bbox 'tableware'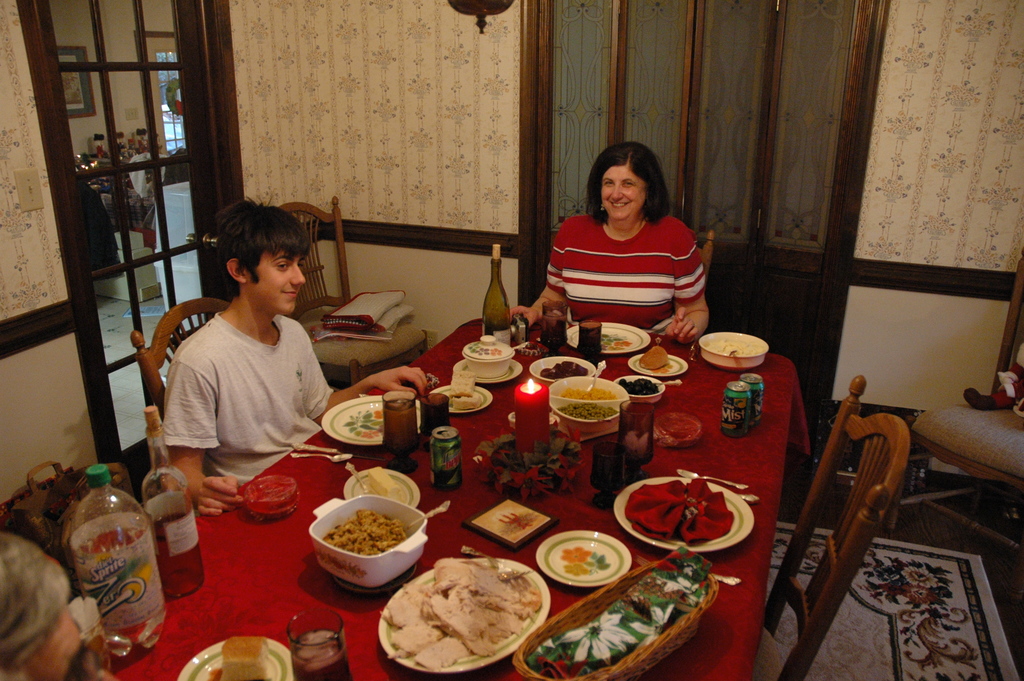
429/381/492/409
